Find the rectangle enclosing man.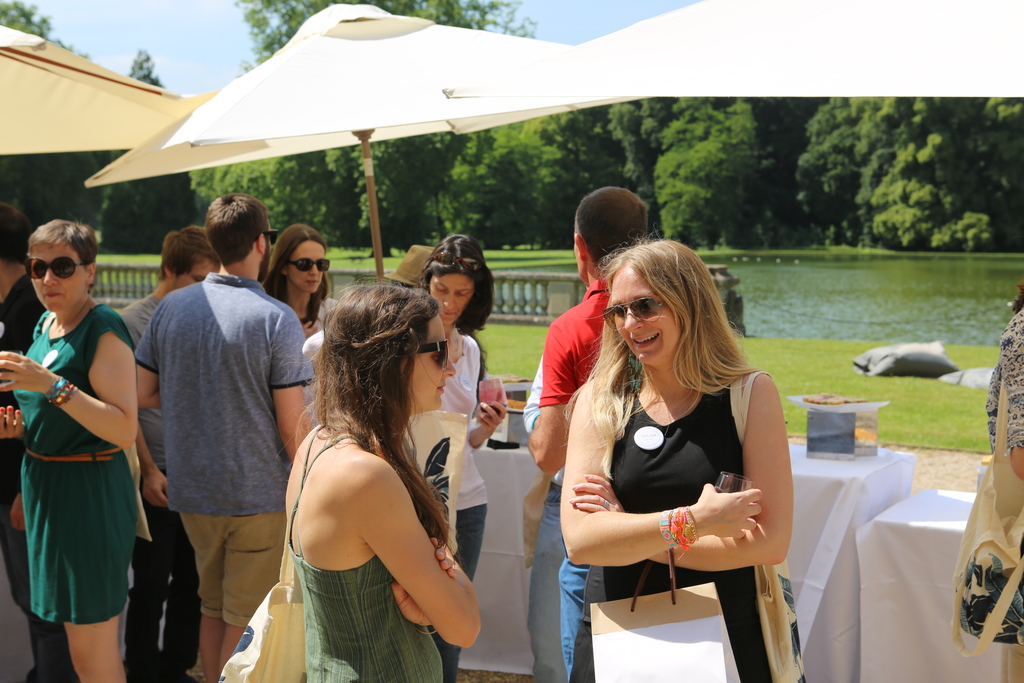
[x1=100, y1=226, x2=229, y2=680].
